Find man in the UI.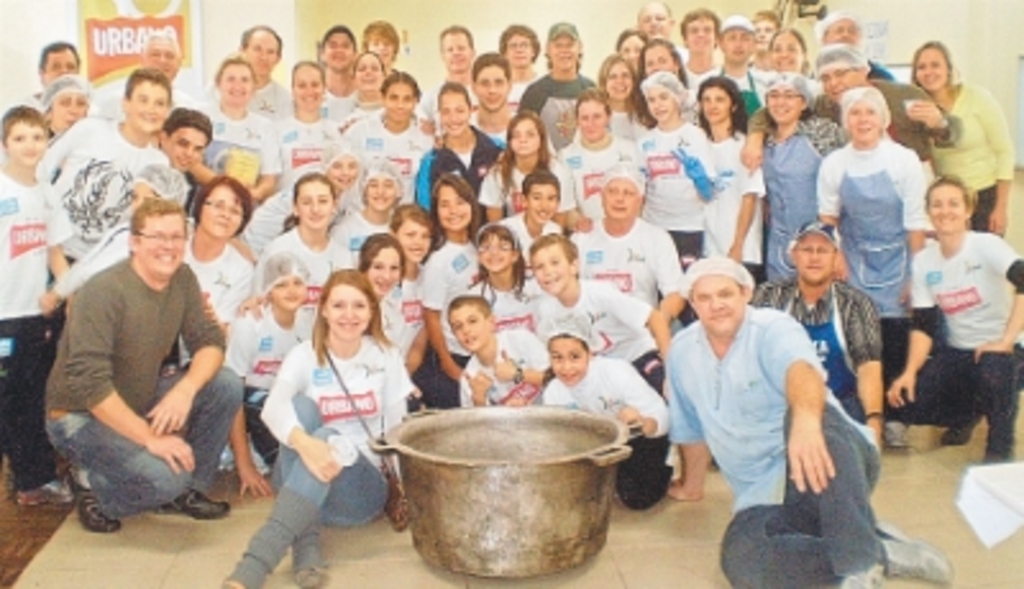
UI element at <region>0, 33, 92, 105</region>.
